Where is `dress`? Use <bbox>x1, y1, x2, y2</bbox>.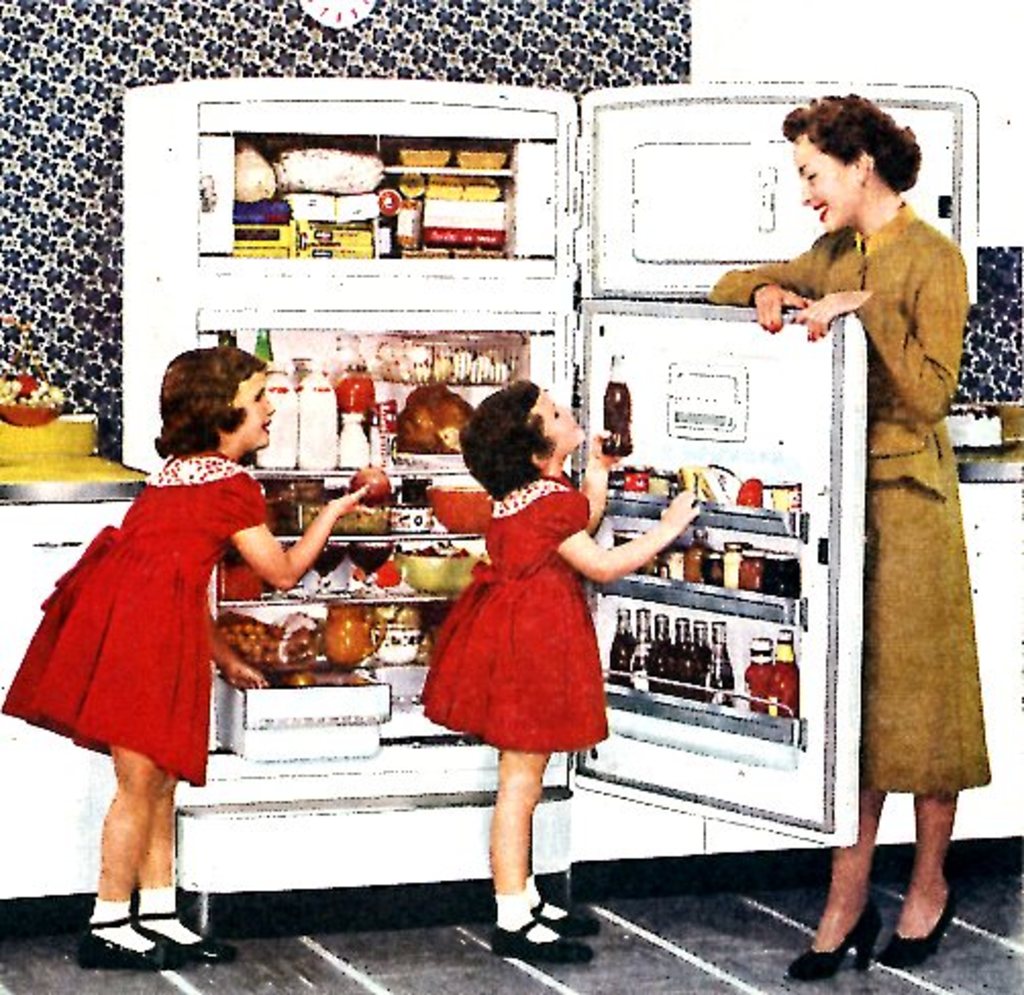
<bbox>2, 451, 269, 785</bbox>.
